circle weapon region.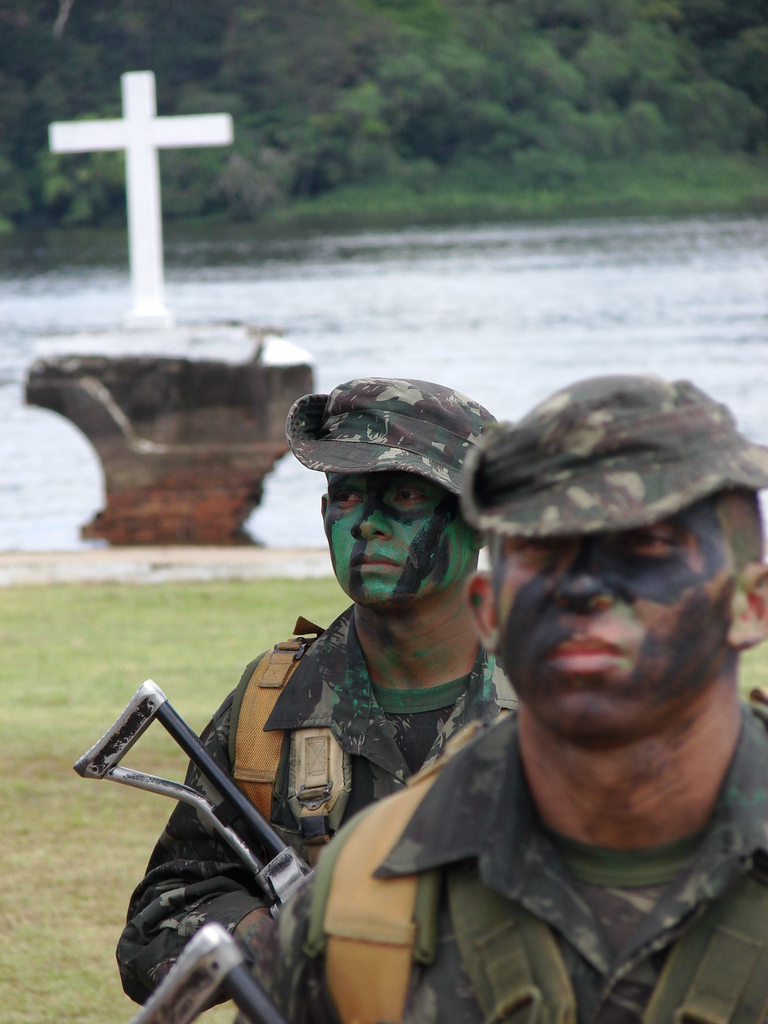
Region: Rect(126, 932, 291, 1023).
